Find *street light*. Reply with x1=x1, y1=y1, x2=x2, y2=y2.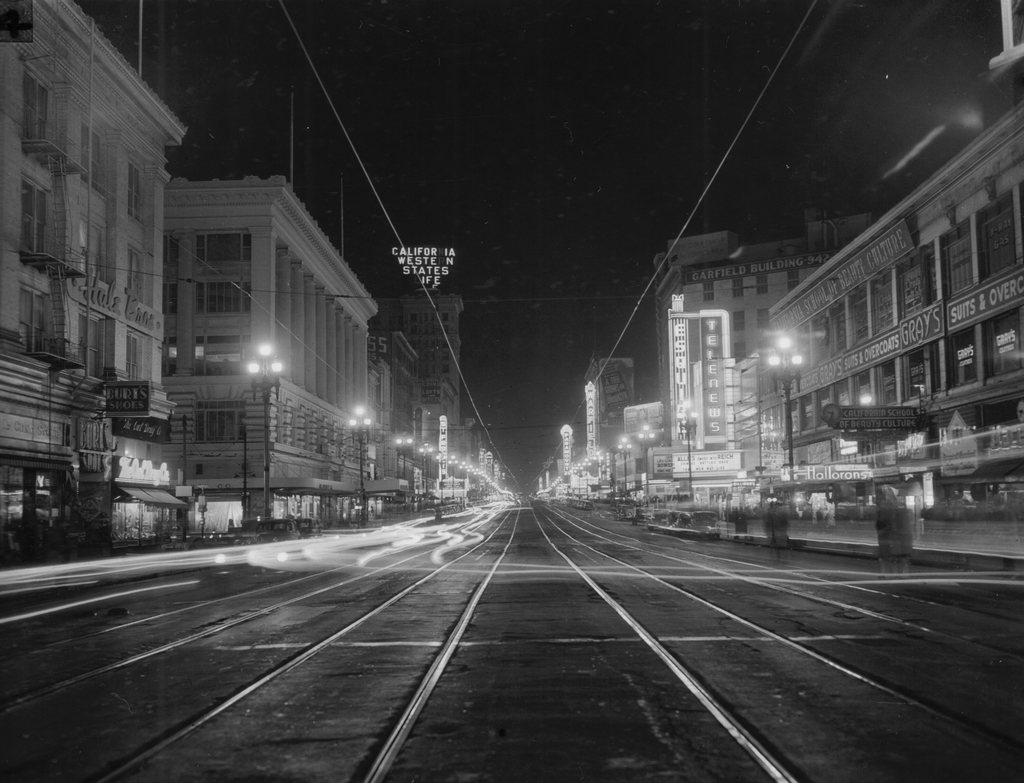
x1=444, y1=457, x2=458, y2=497.
